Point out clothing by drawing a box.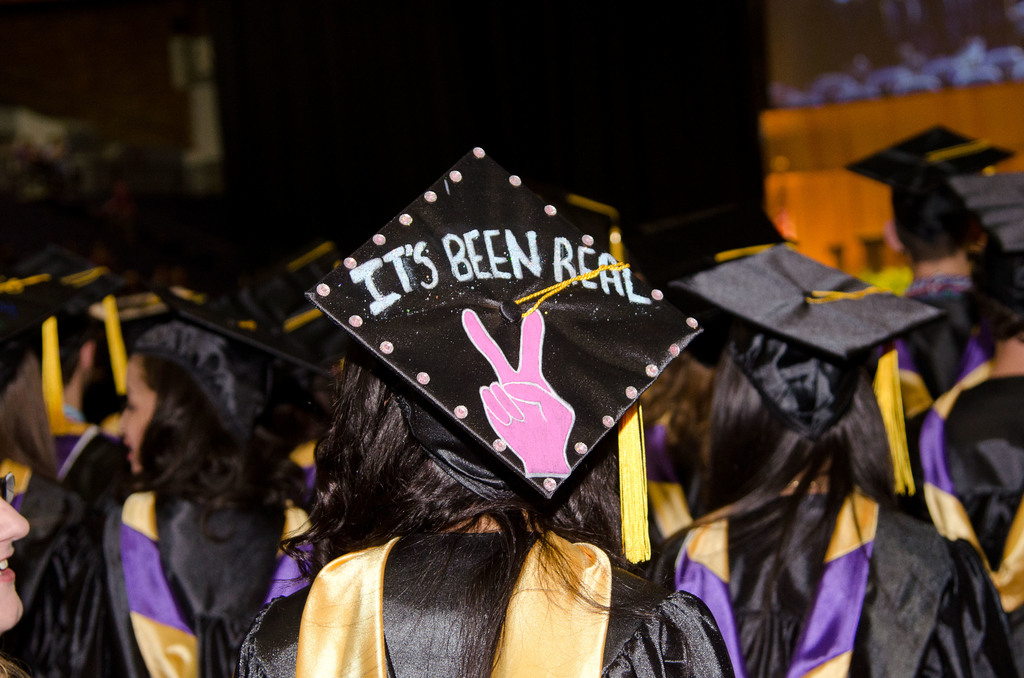
BBox(693, 487, 936, 677).
